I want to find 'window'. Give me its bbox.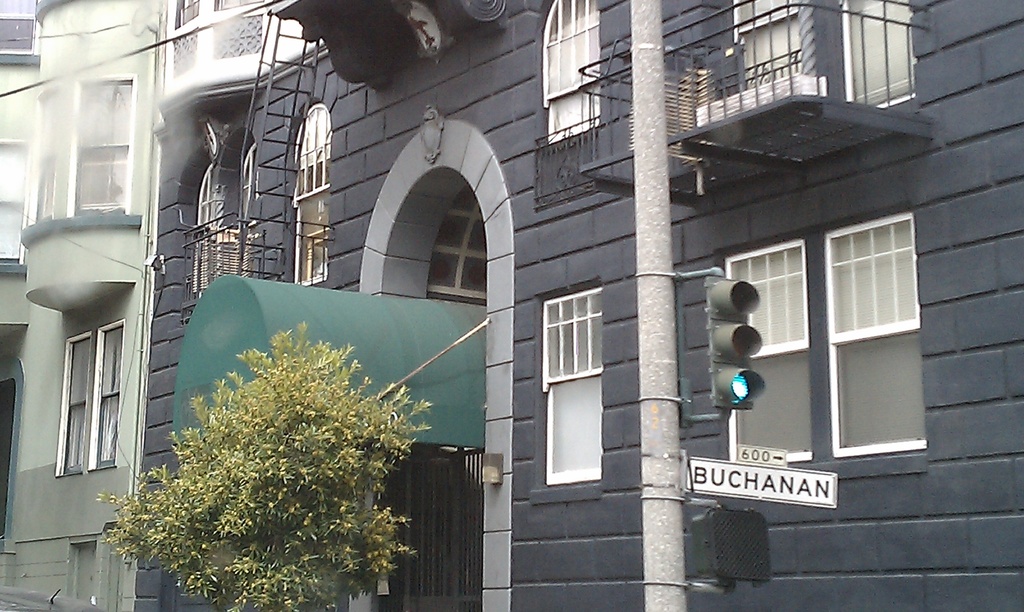
region(713, 239, 814, 470).
